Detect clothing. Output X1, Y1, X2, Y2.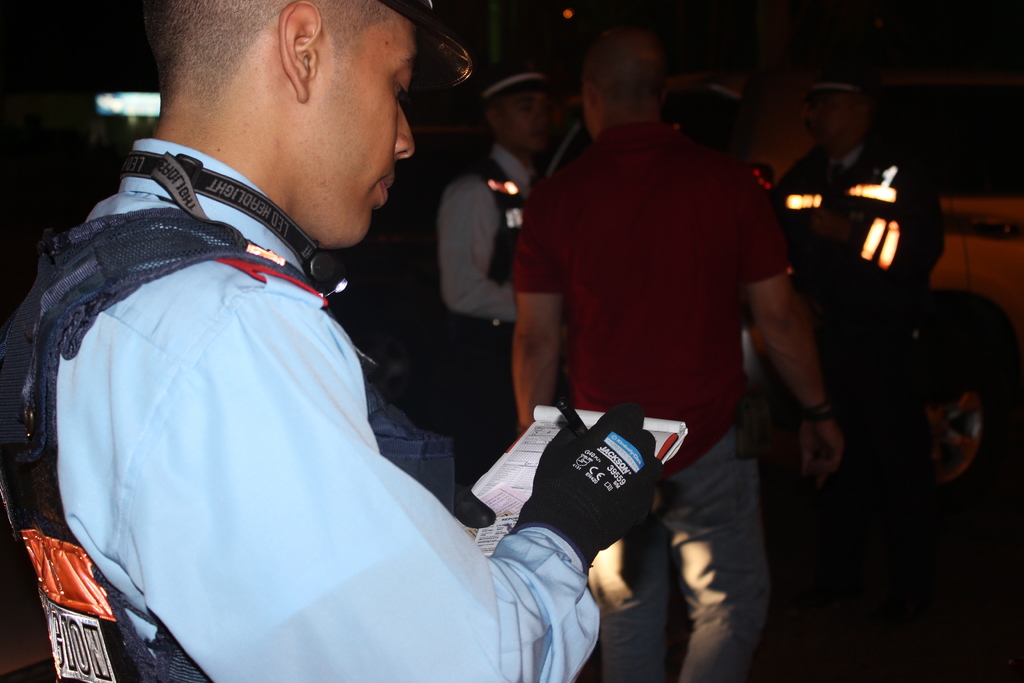
429, 138, 544, 323.
